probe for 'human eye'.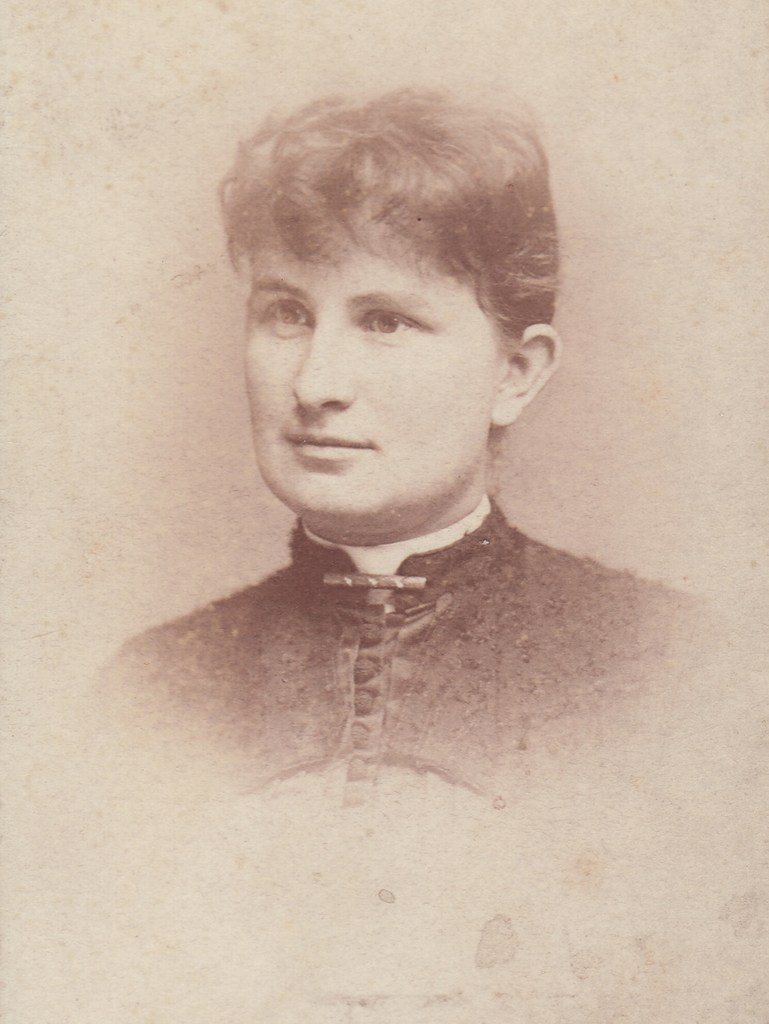
Probe result: [left=356, top=305, right=432, bottom=344].
